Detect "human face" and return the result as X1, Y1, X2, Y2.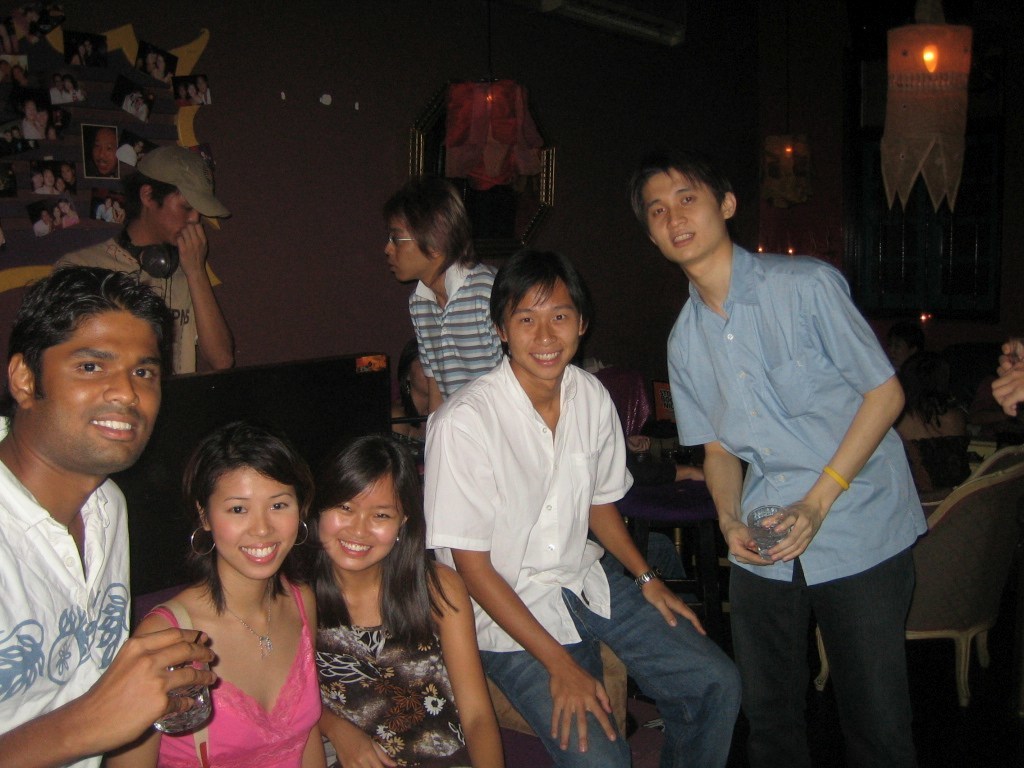
384, 219, 437, 282.
